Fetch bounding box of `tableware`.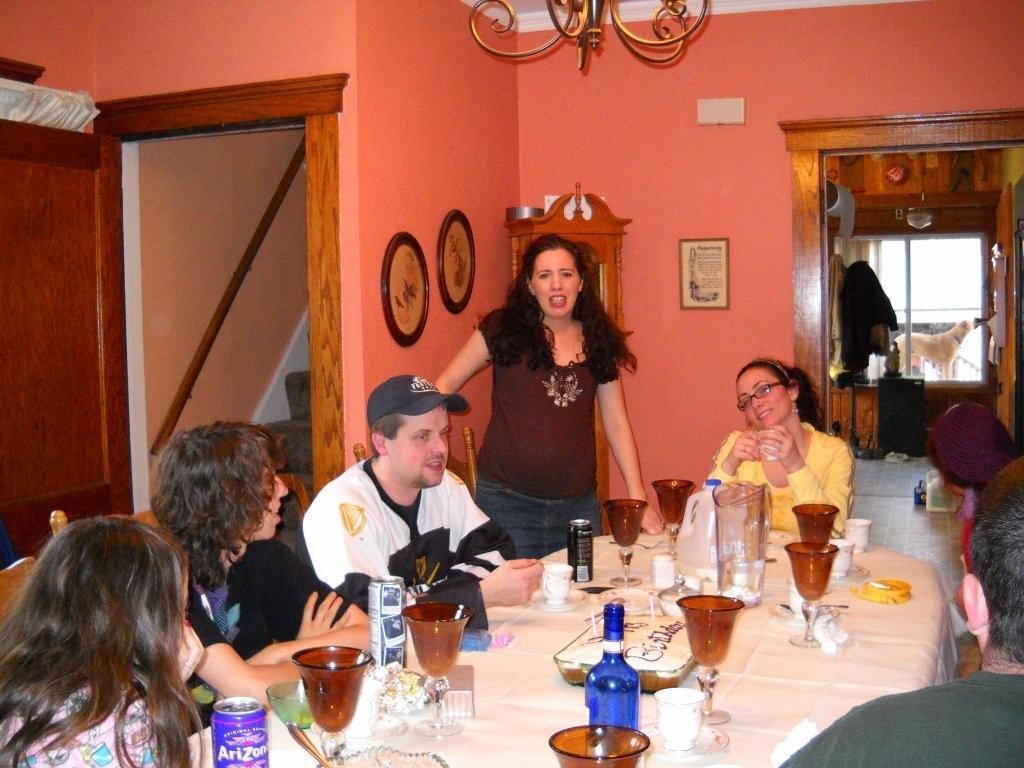
Bbox: <box>288,722,335,767</box>.
